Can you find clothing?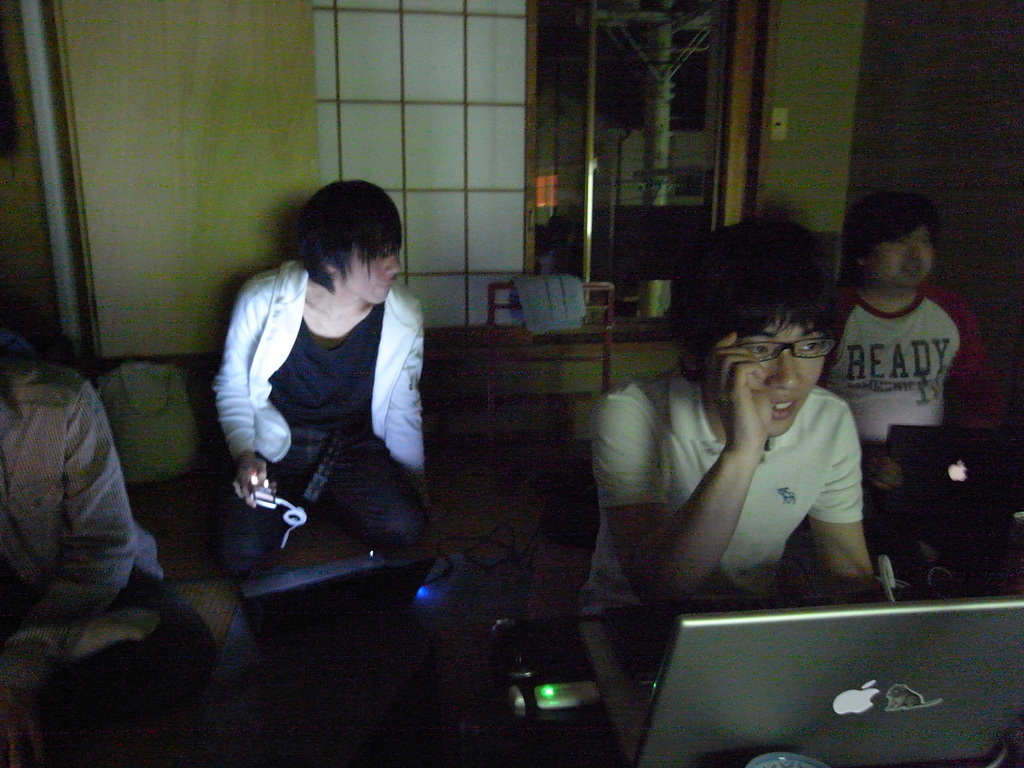
Yes, bounding box: [567, 355, 867, 607].
